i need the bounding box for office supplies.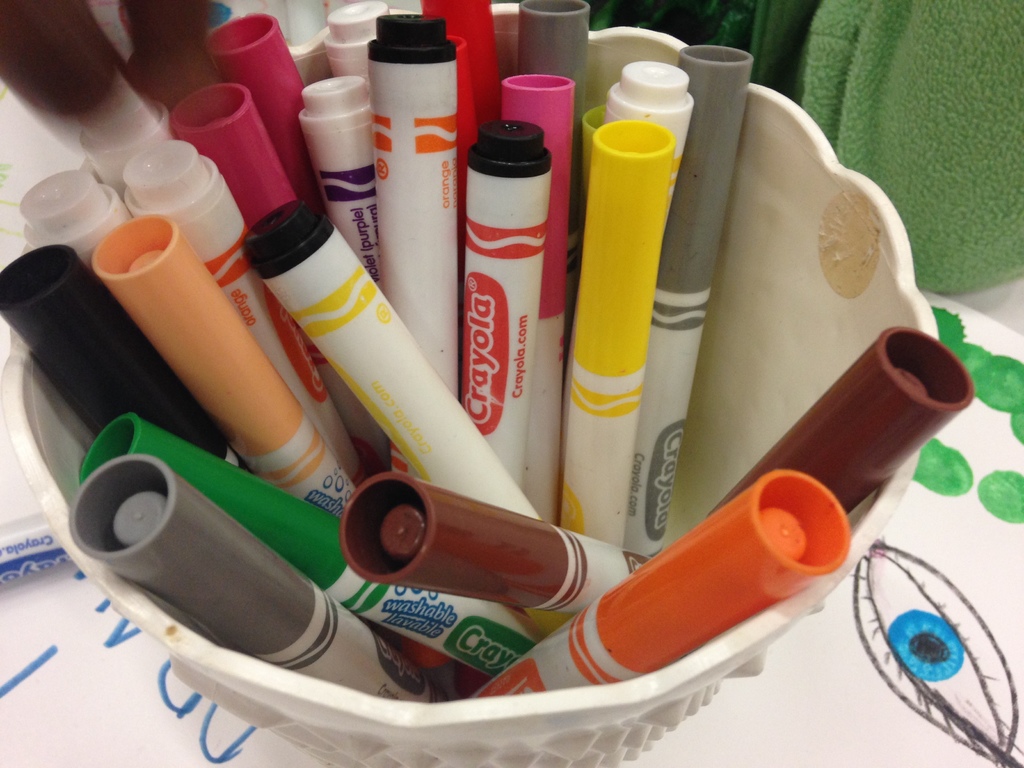
Here it is: (69, 458, 440, 707).
